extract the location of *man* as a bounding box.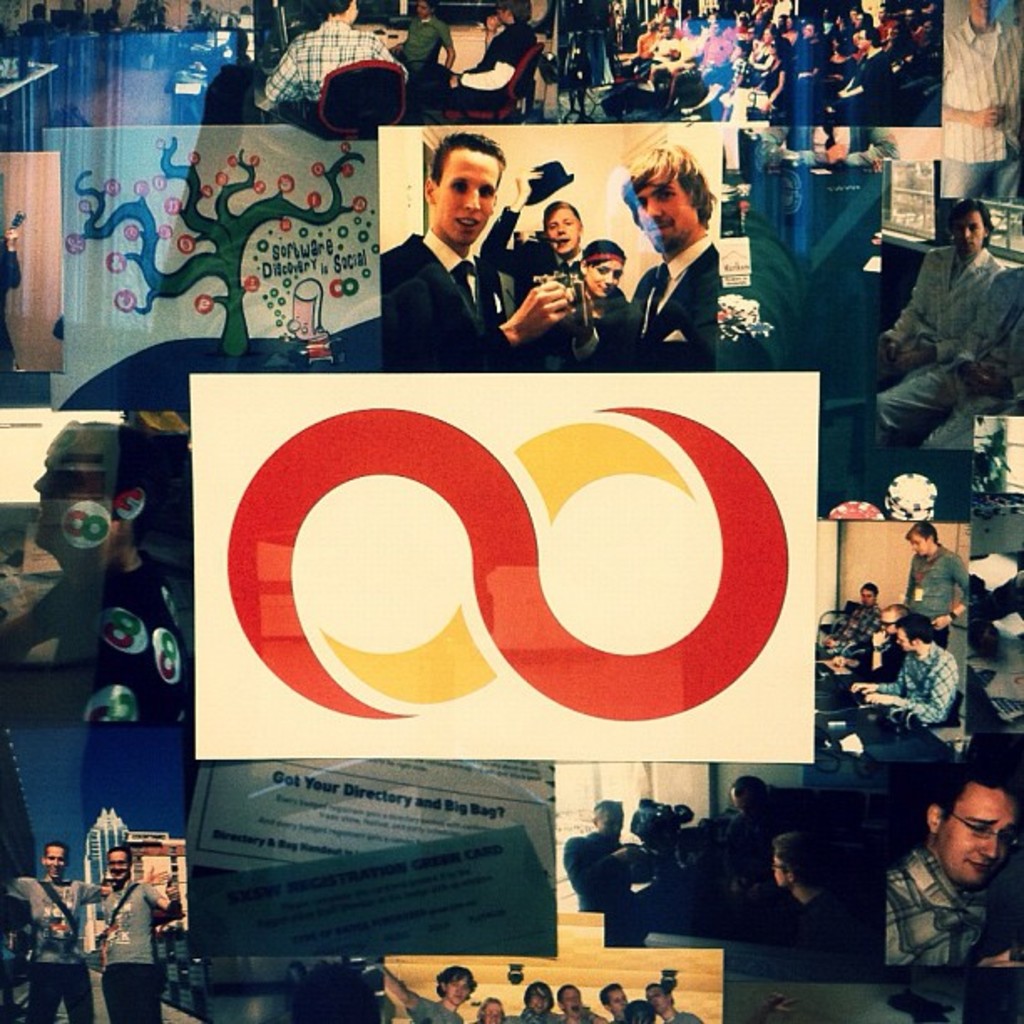
<box>535,987,611,1022</box>.
